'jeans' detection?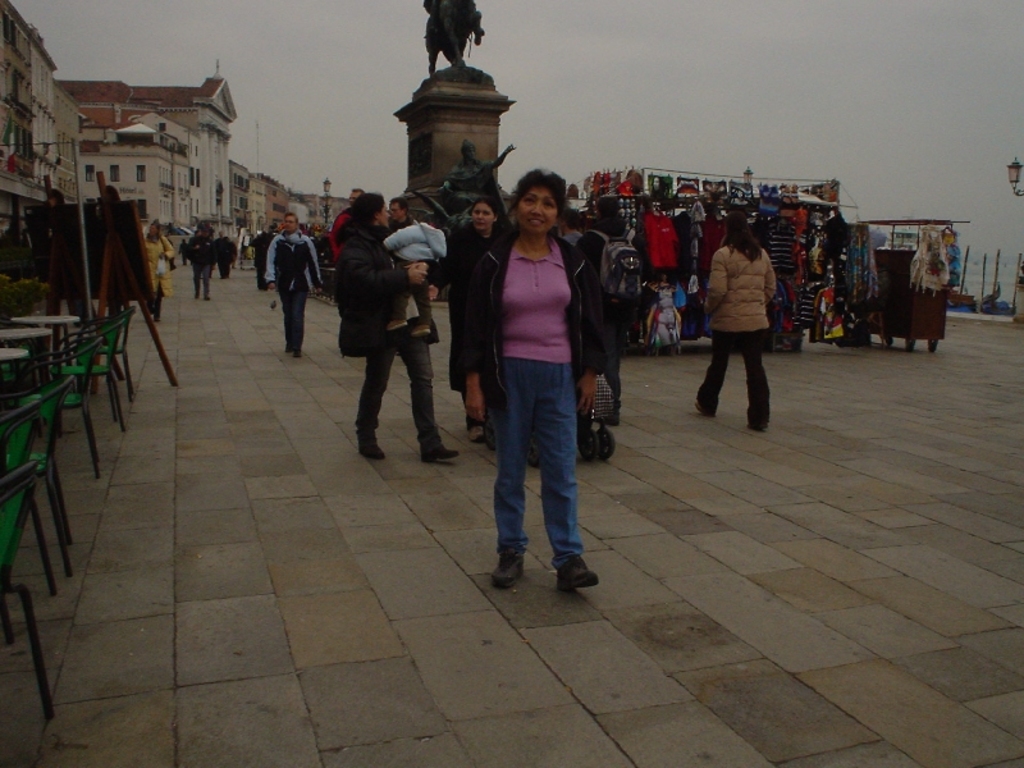
rect(278, 285, 308, 348)
